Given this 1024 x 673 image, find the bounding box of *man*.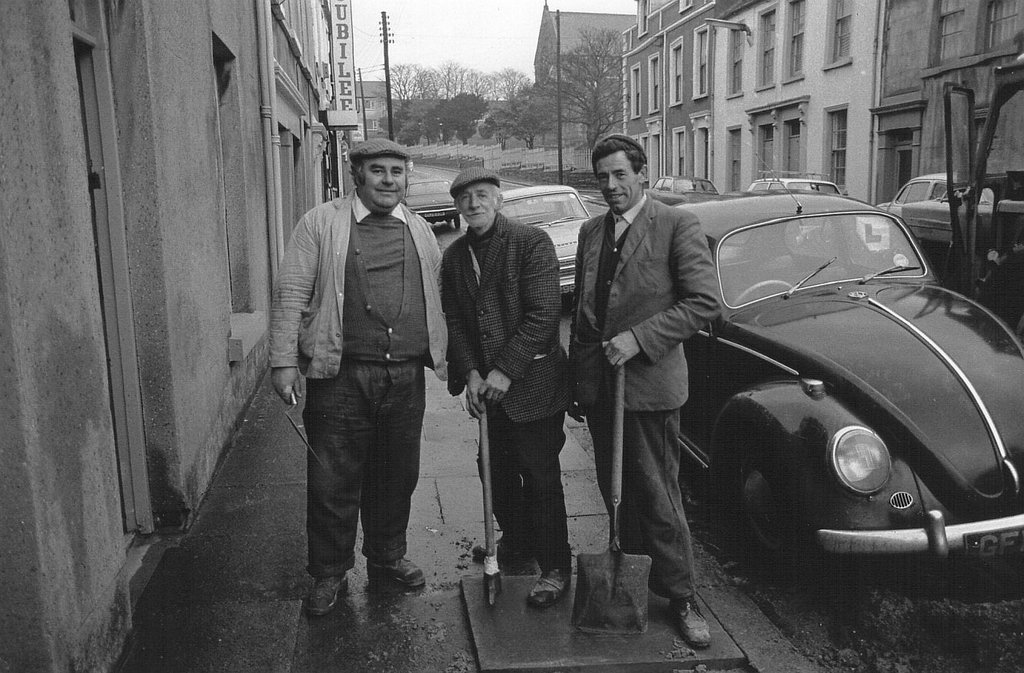
(263, 108, 451, 649).
